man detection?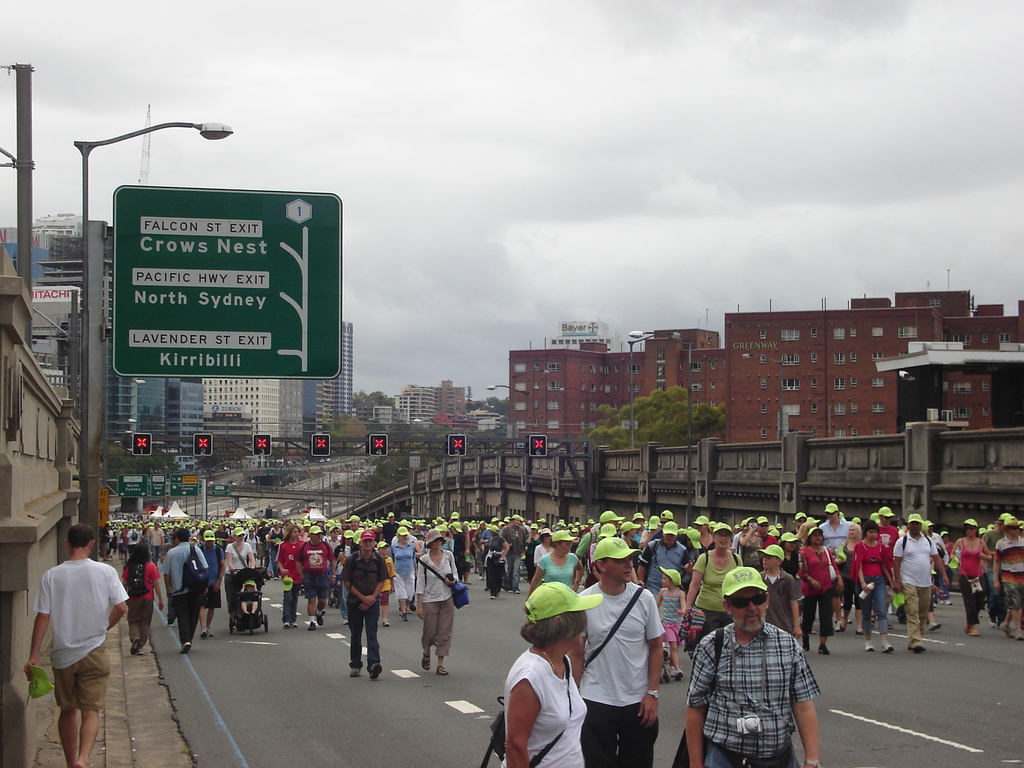
(891,512,951,650)
